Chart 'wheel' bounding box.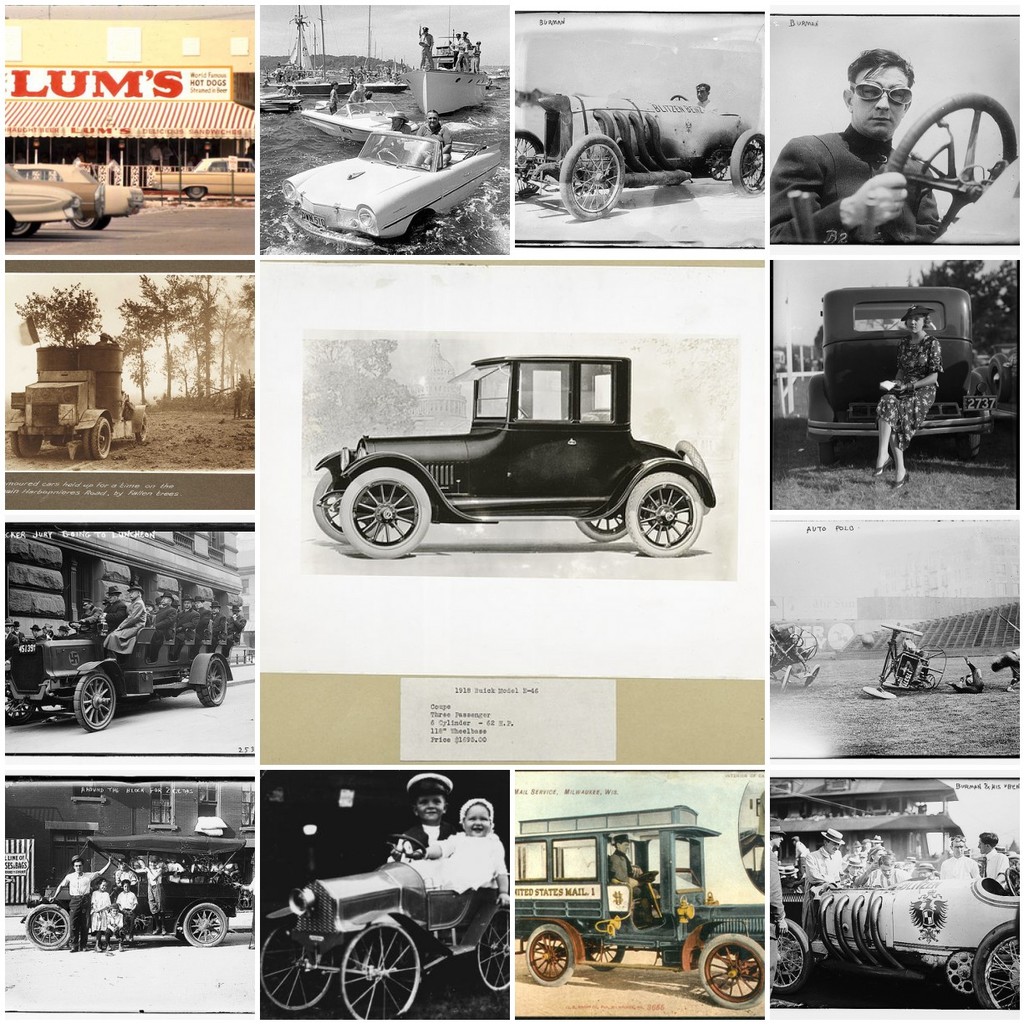
Charted: rect(67, 214, 105, 232).
